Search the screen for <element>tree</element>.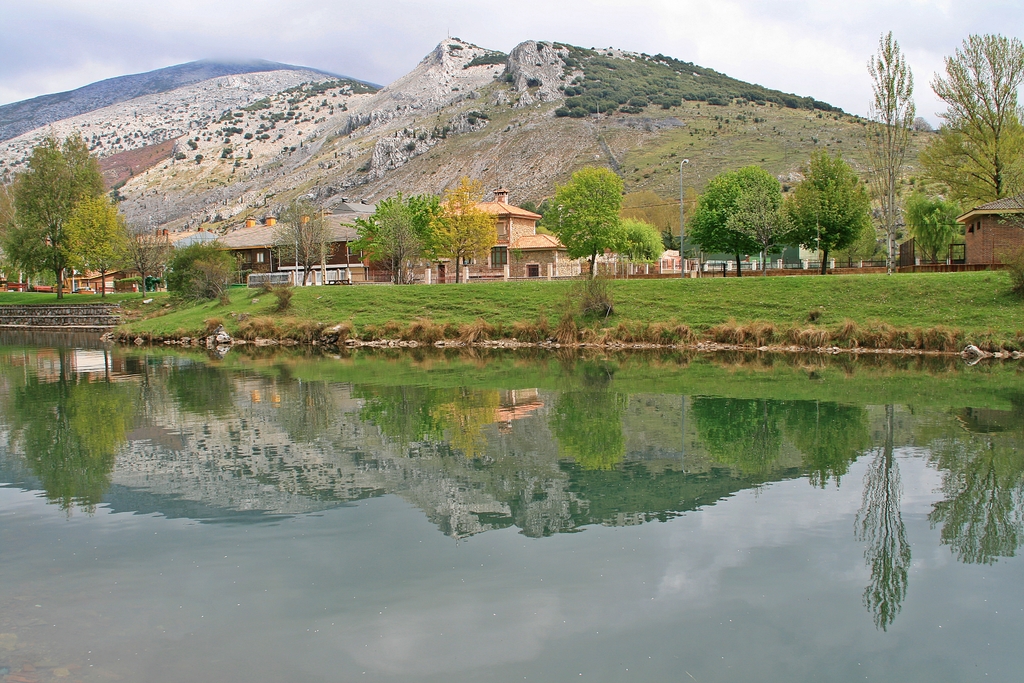
Found at 727:188:790:273.
